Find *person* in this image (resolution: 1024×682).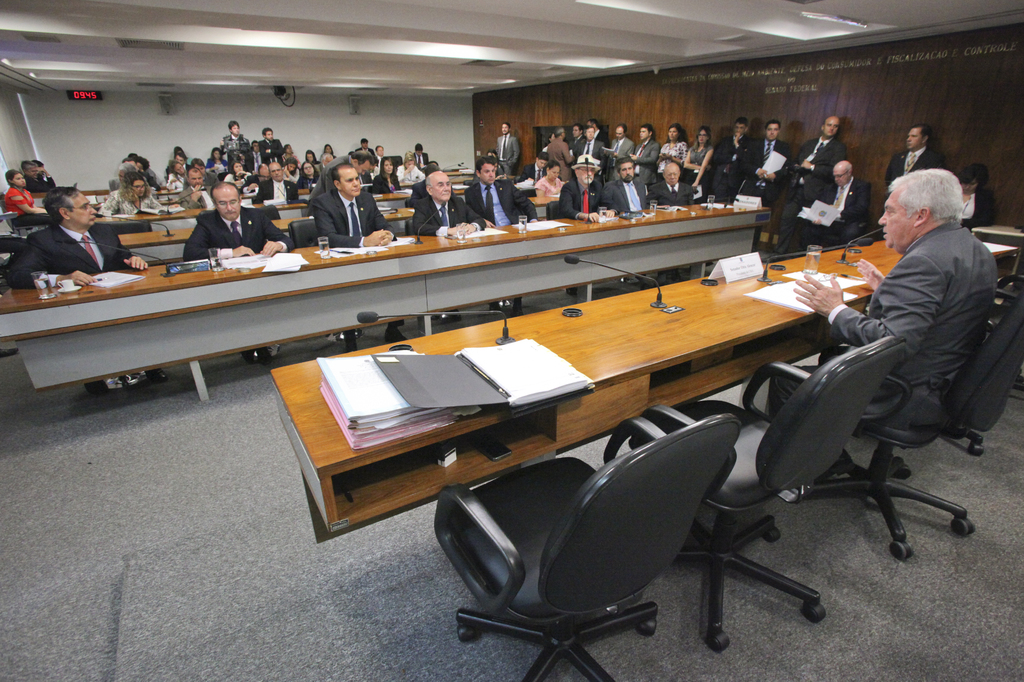
BBox(518, 155, 546, 184).
